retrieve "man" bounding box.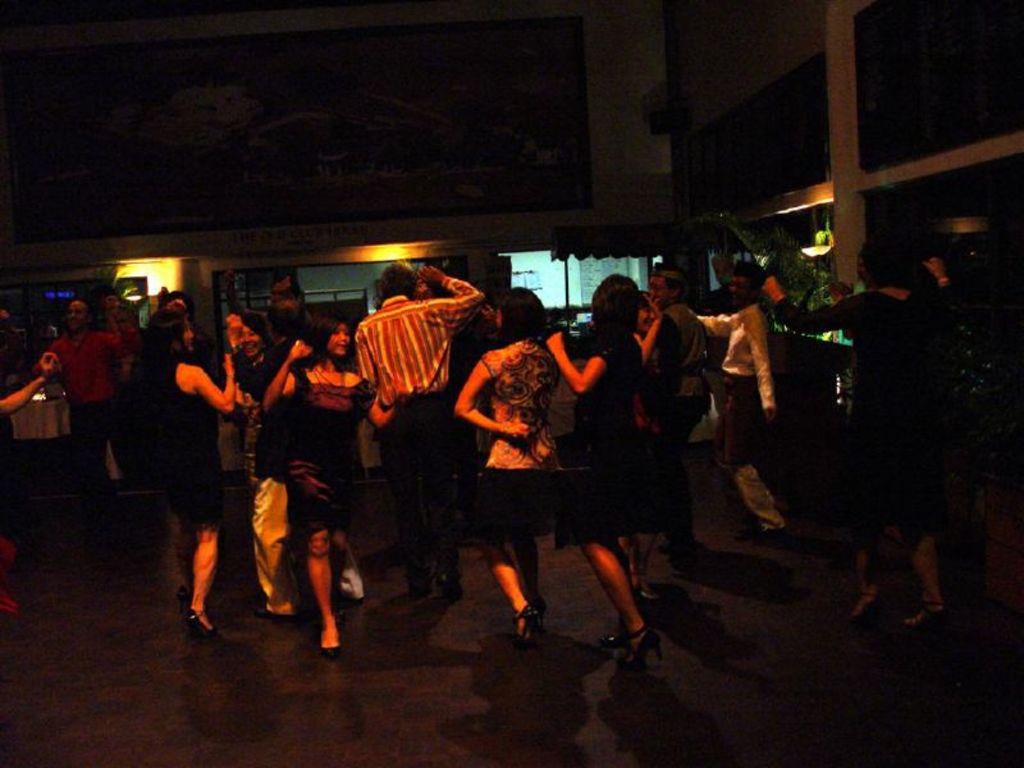
Bounding box: <bbox>216, 310, 324, 618</bbox>.
